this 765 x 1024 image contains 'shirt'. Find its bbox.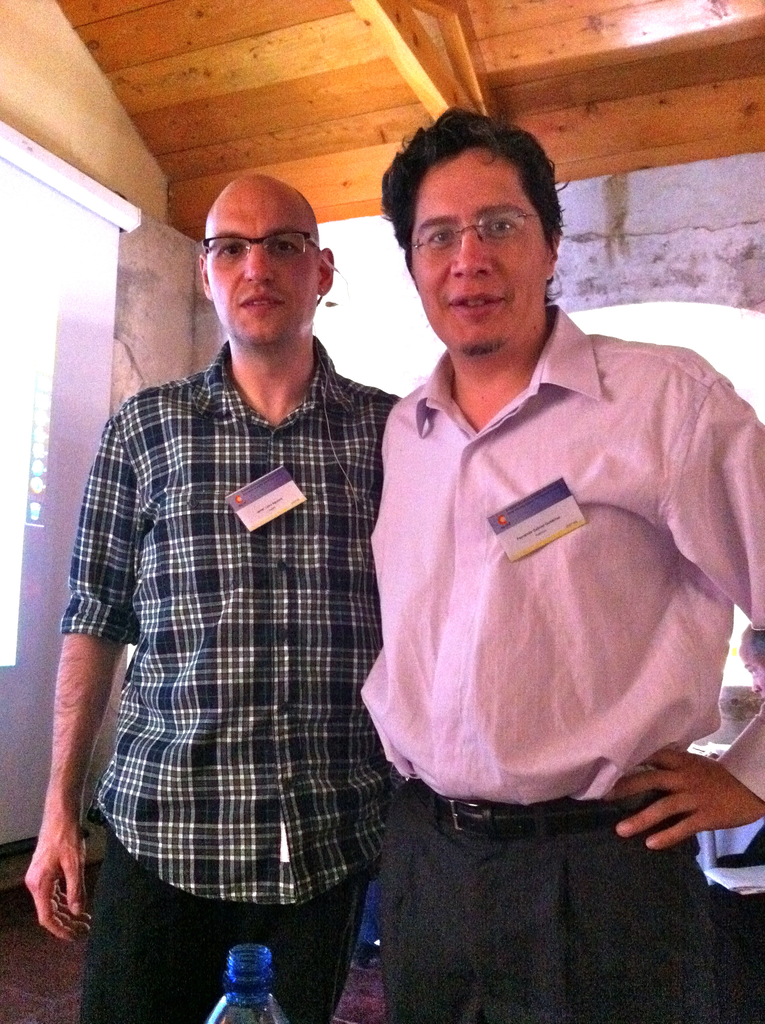
(60,331,403,908).
